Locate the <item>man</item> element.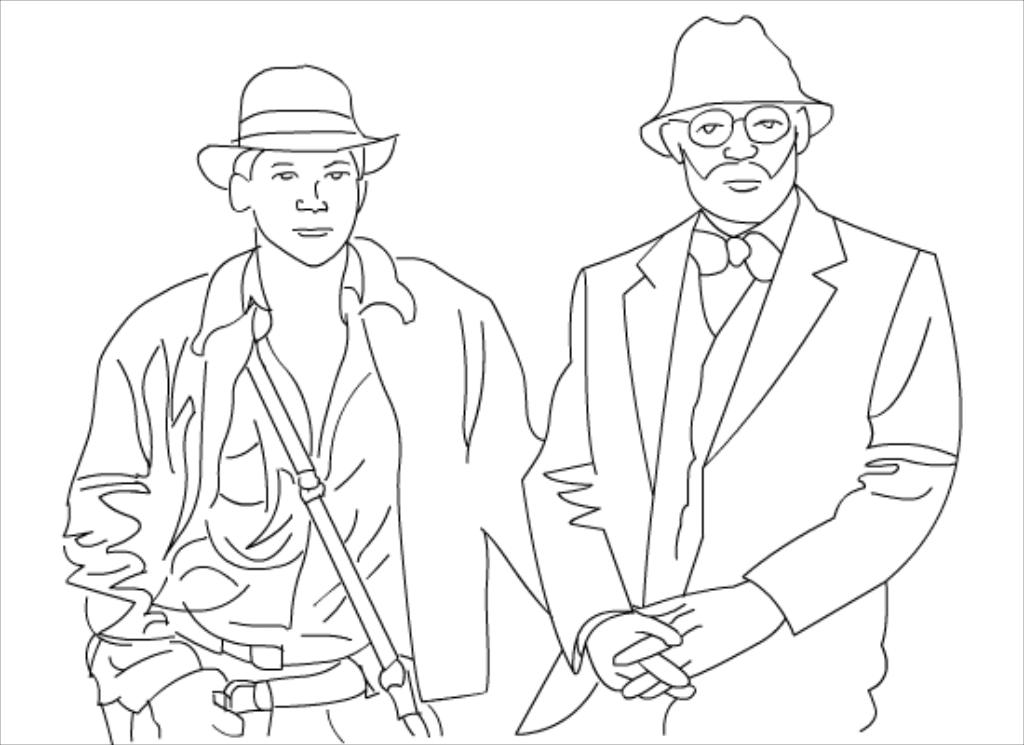
Element bbox: bbox=(518, 0, 977, 723).
